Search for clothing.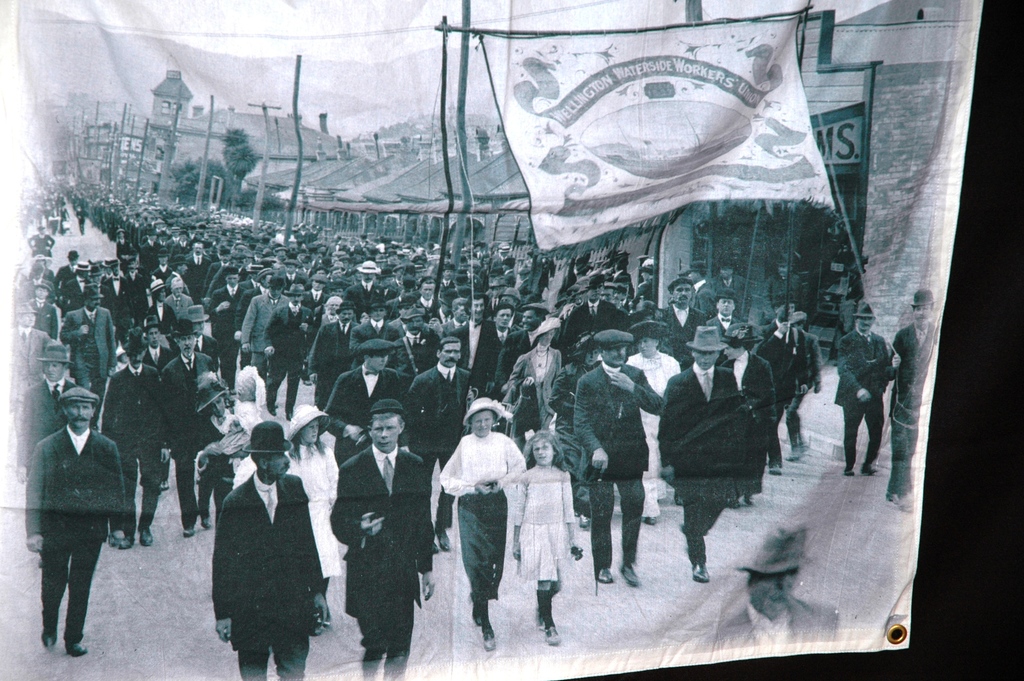
Found at [317,370,406,464].
